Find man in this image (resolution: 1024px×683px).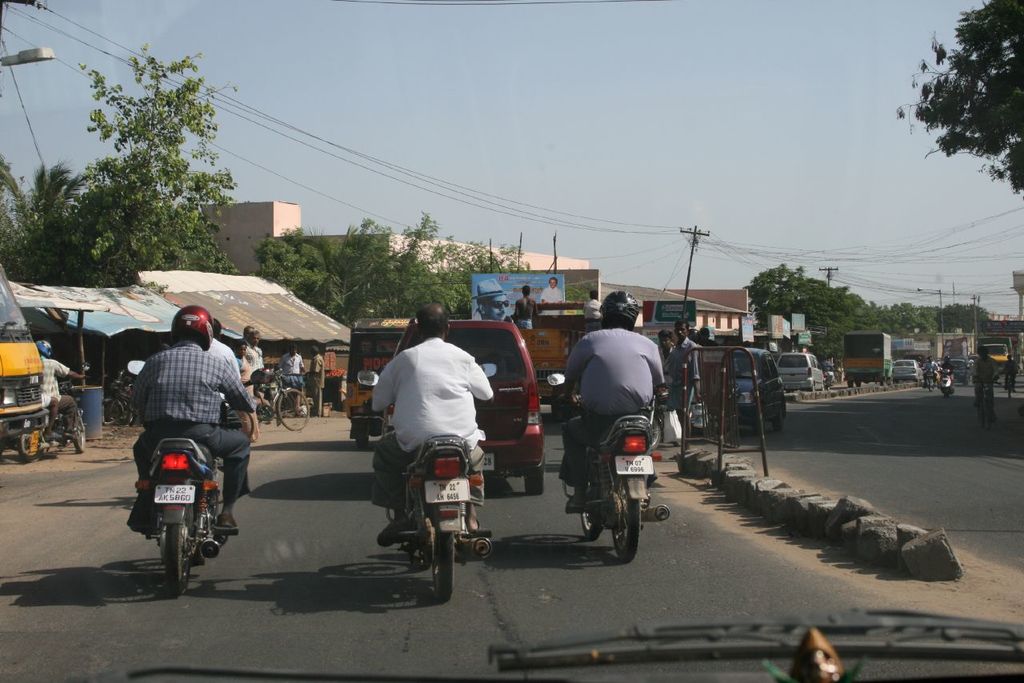
box=[209, 317, 242, 376].
